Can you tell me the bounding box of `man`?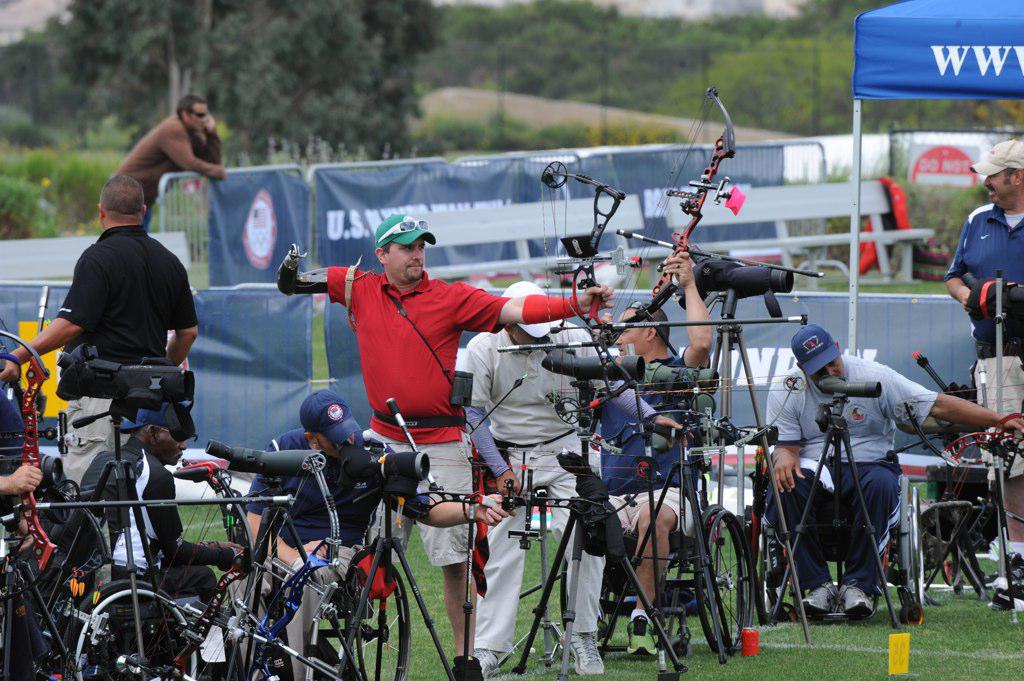
bbox=[942, 135, 1023, 610].
